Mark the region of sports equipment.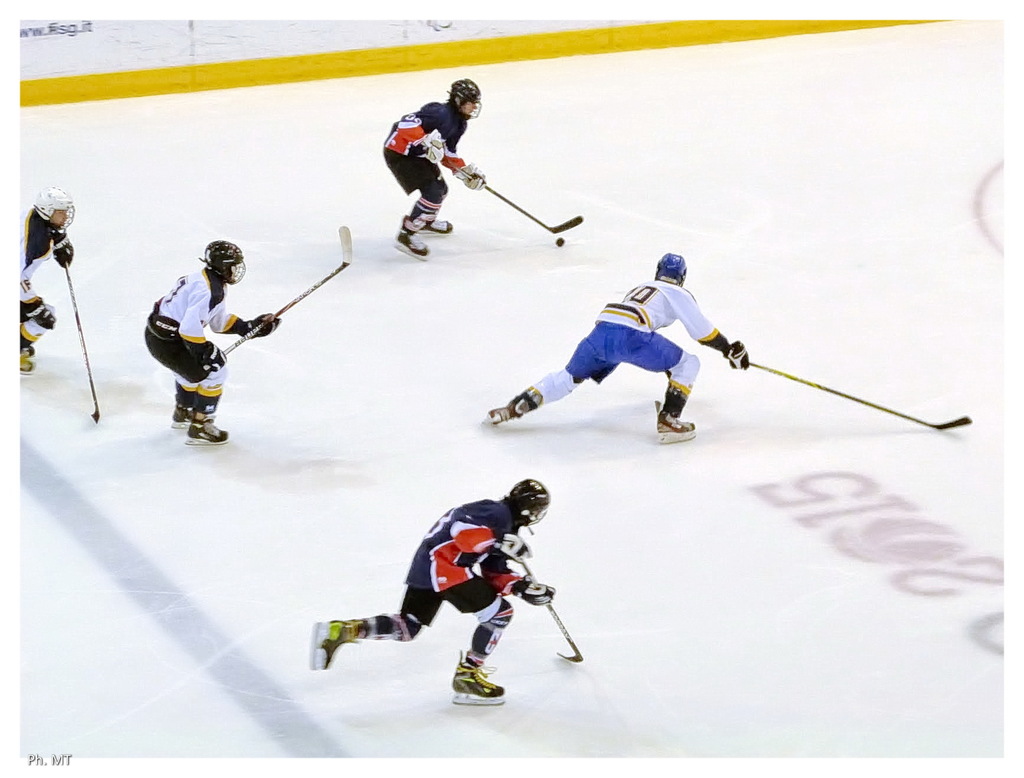
Region: <region>187, 338, 227, 373</region>.
